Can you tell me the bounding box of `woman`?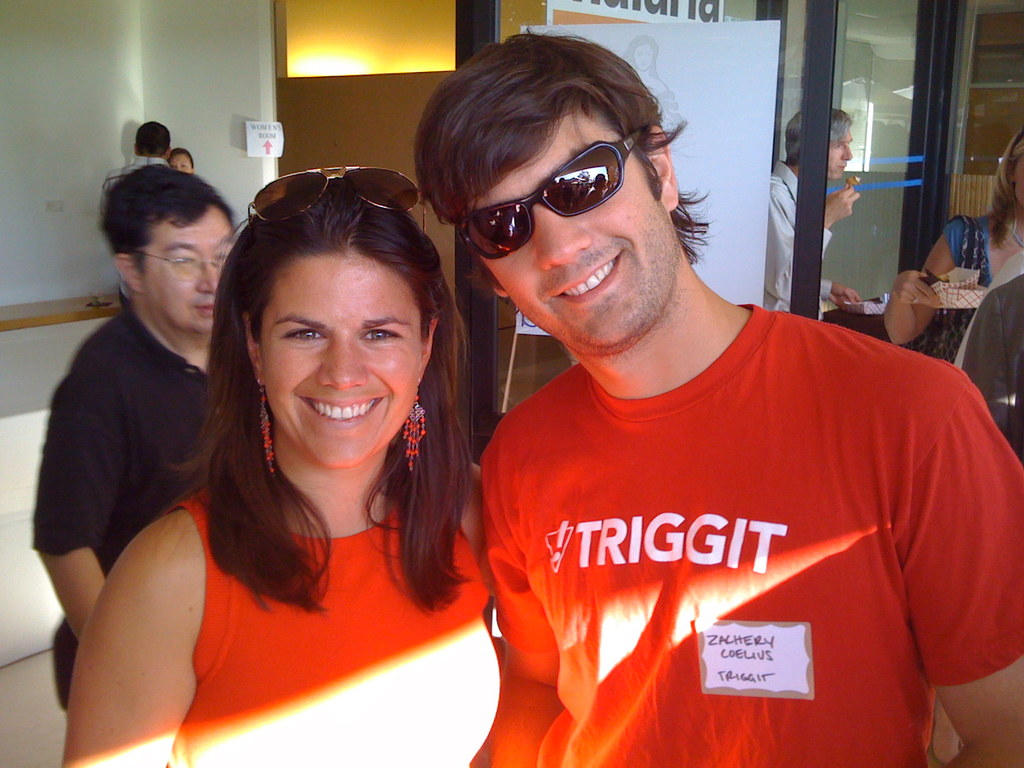
(164,149,195,174).
